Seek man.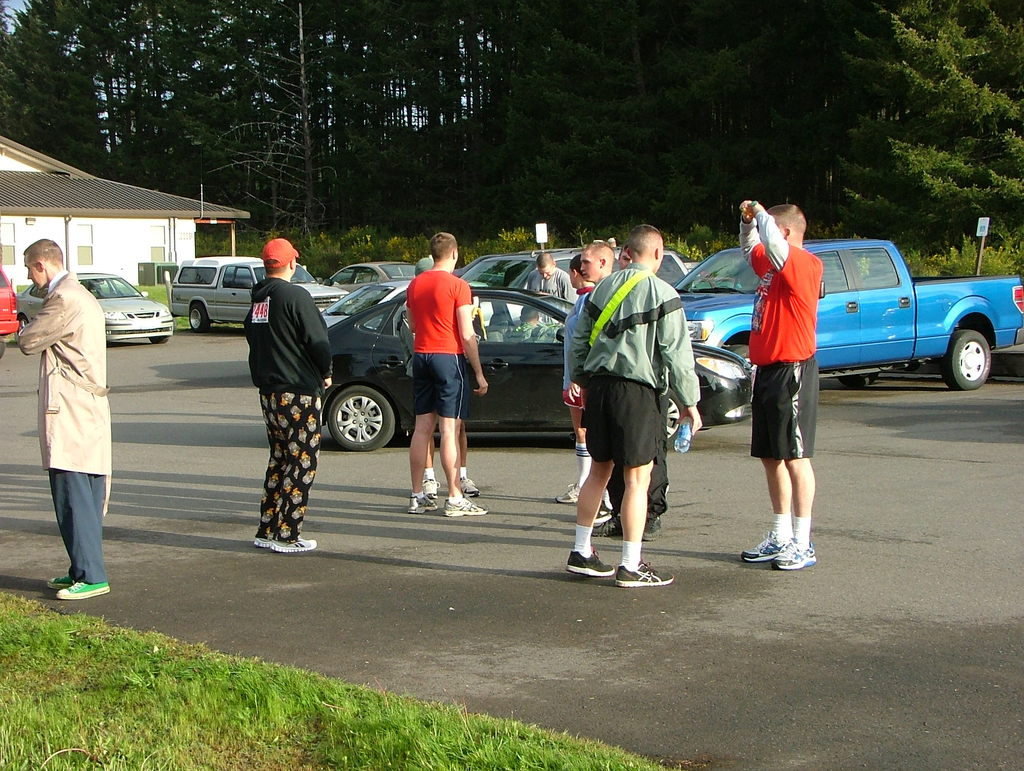
{"x1": 244, "y1": 234, "x2": 338, "y2": 553}.
